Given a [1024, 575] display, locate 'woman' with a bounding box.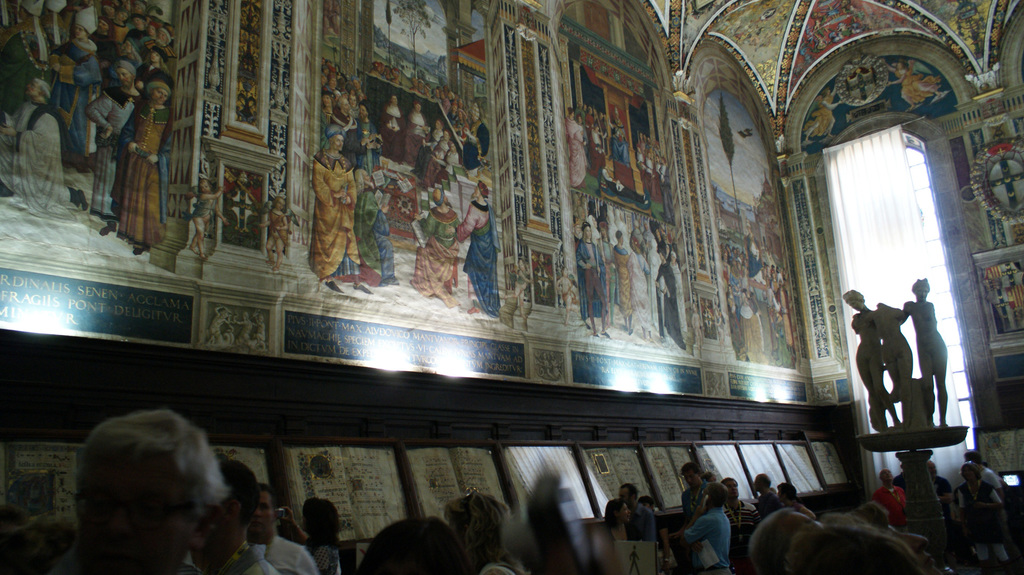
Located: {"x1": 447, "y1": 495, "x2": 537, "y2": 574}.
